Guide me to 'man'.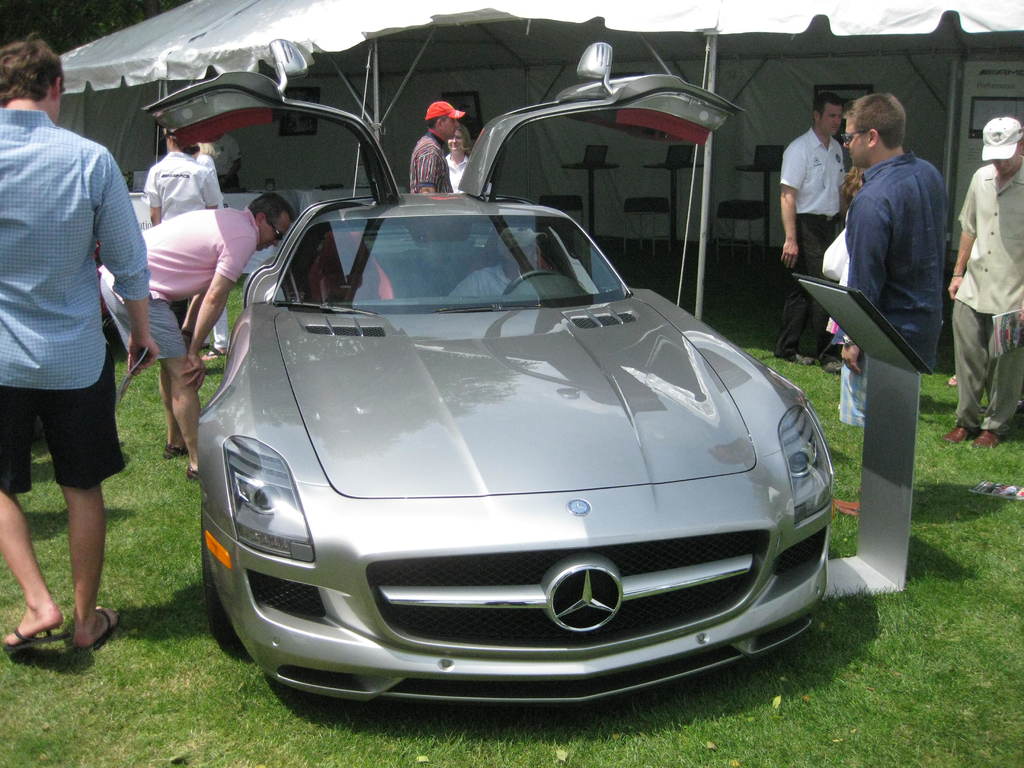
Guidance: pyautogui.locateOnScreen(0, 38, 161, 657).
